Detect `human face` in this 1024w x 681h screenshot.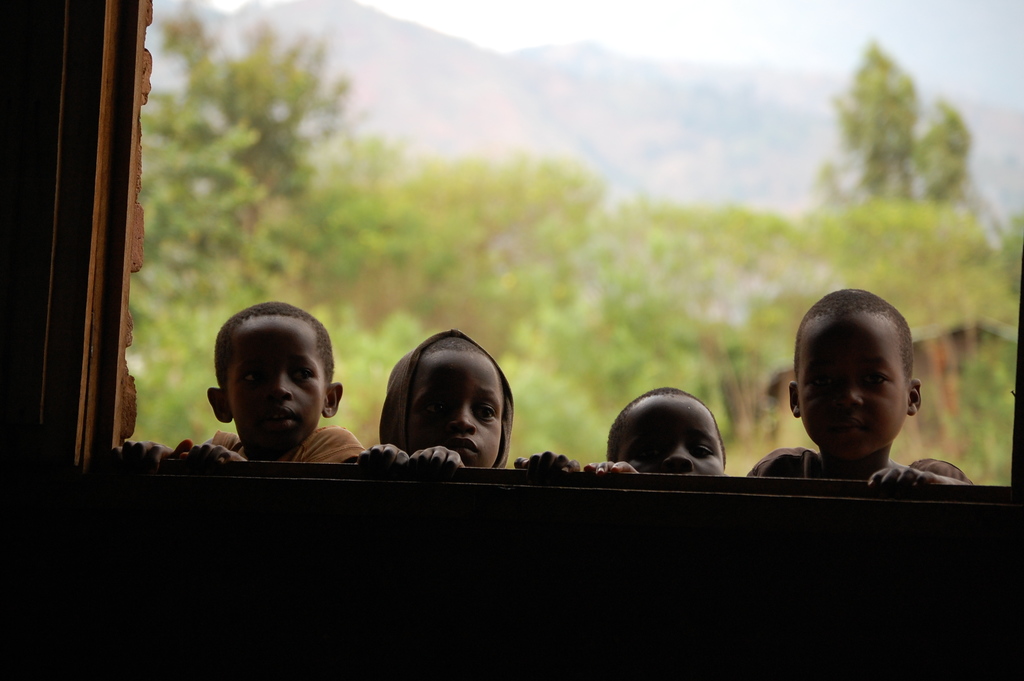
Detection: (617,394,723,473).
